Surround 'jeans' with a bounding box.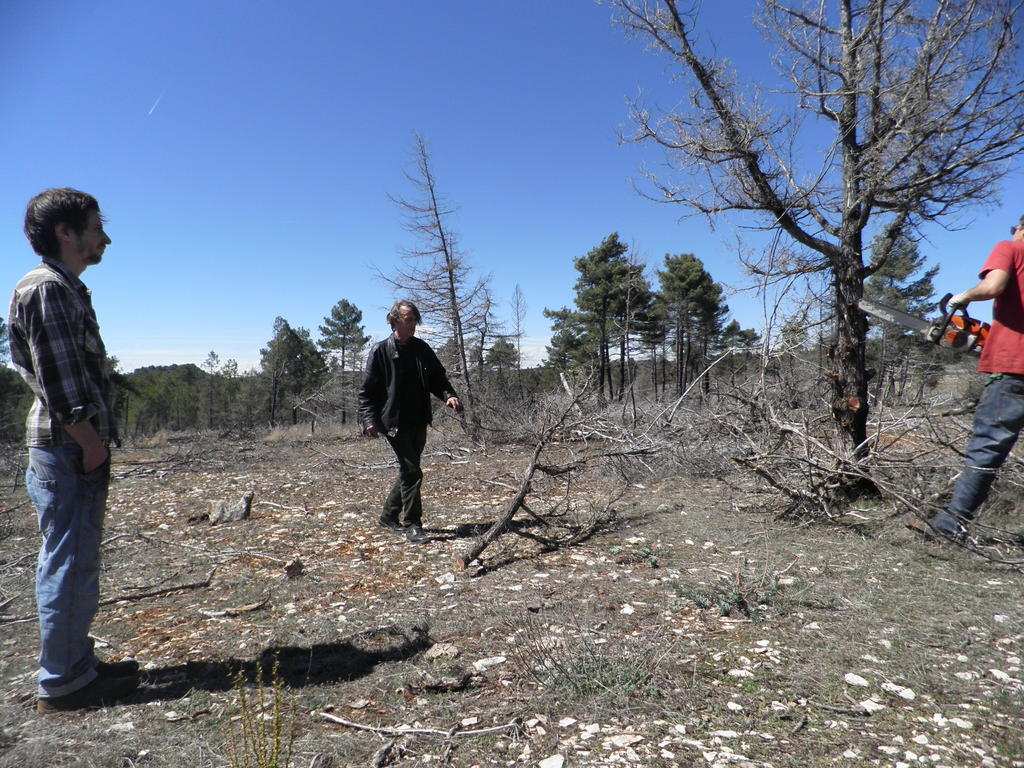
region(19, 436, 109, 723).
